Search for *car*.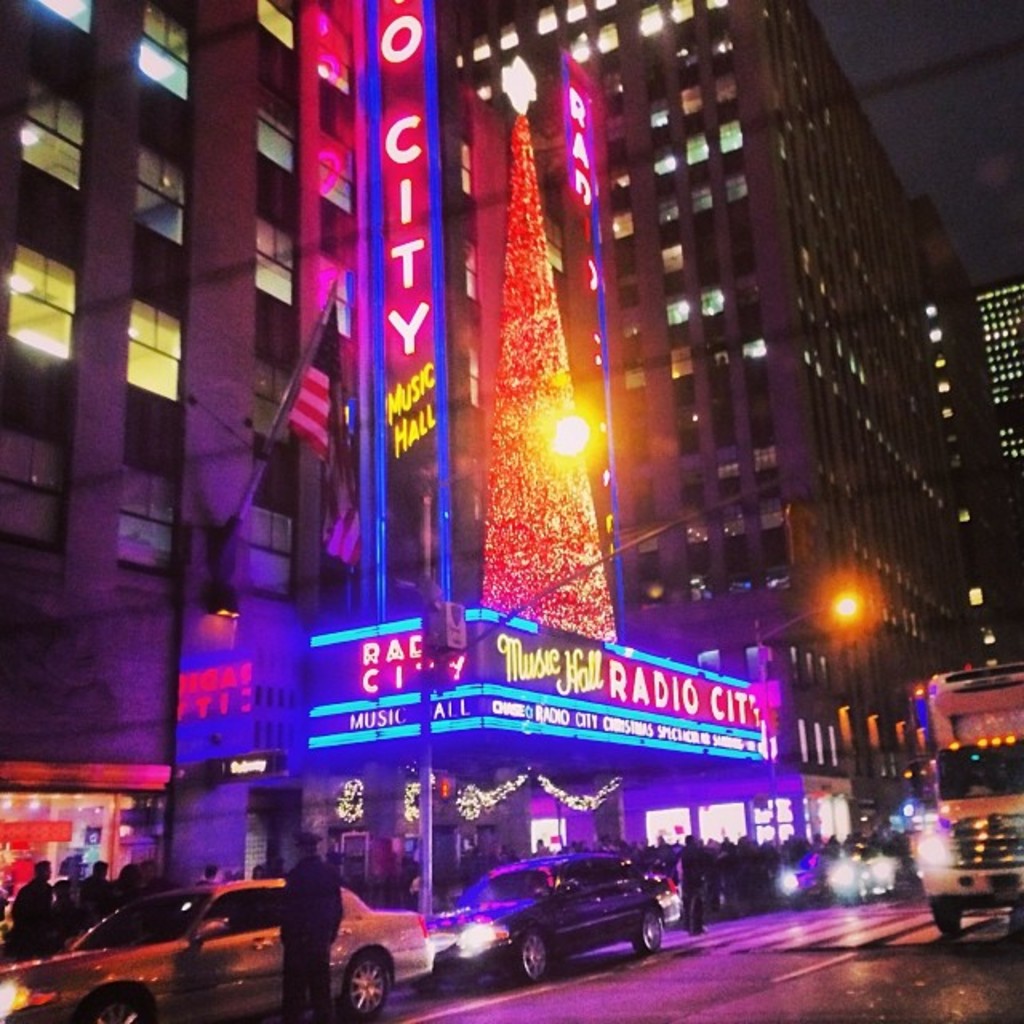
Found at 429 853 666 987.
